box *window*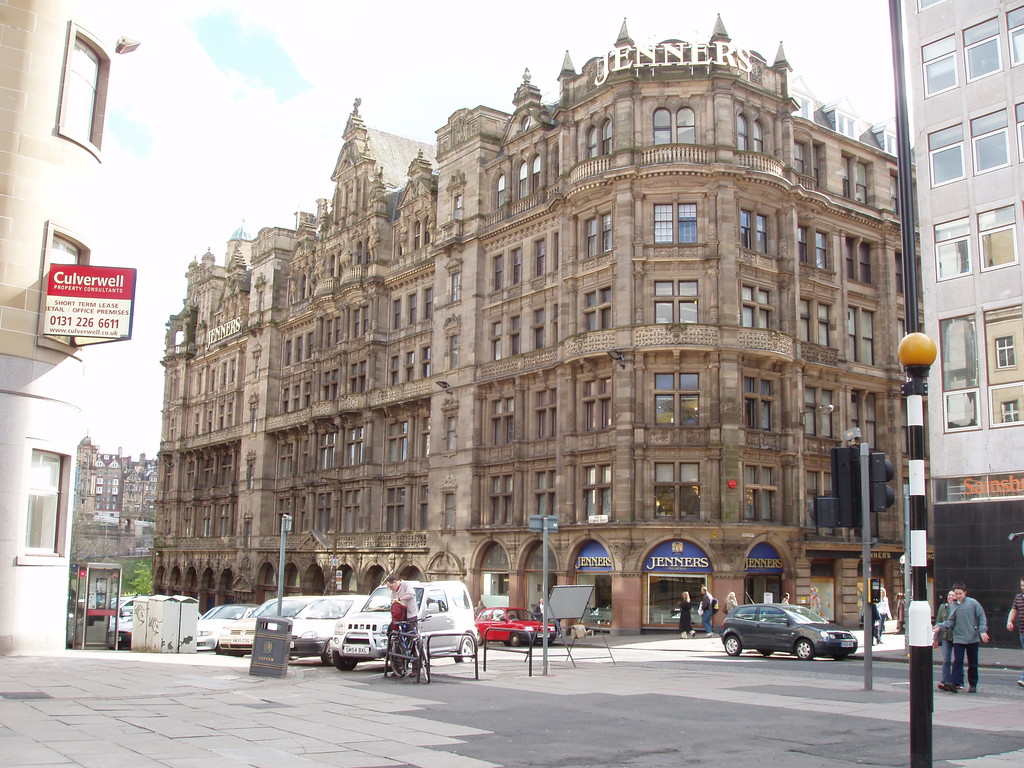
box(888, 167, 898, 219)
